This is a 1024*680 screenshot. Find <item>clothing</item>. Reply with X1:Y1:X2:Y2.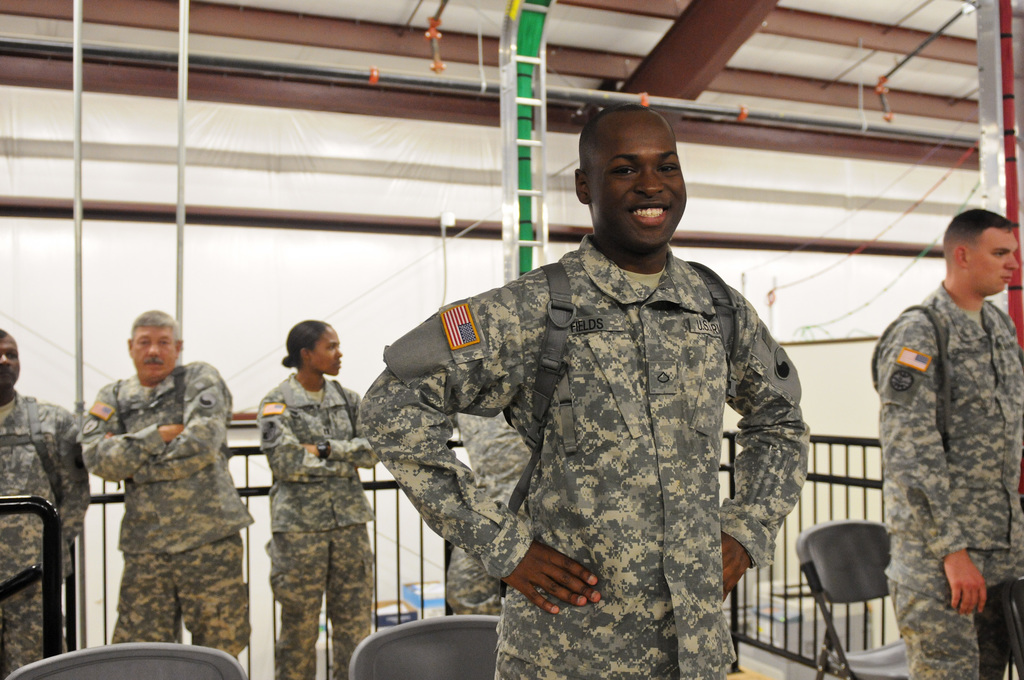
259:368:366:679.
